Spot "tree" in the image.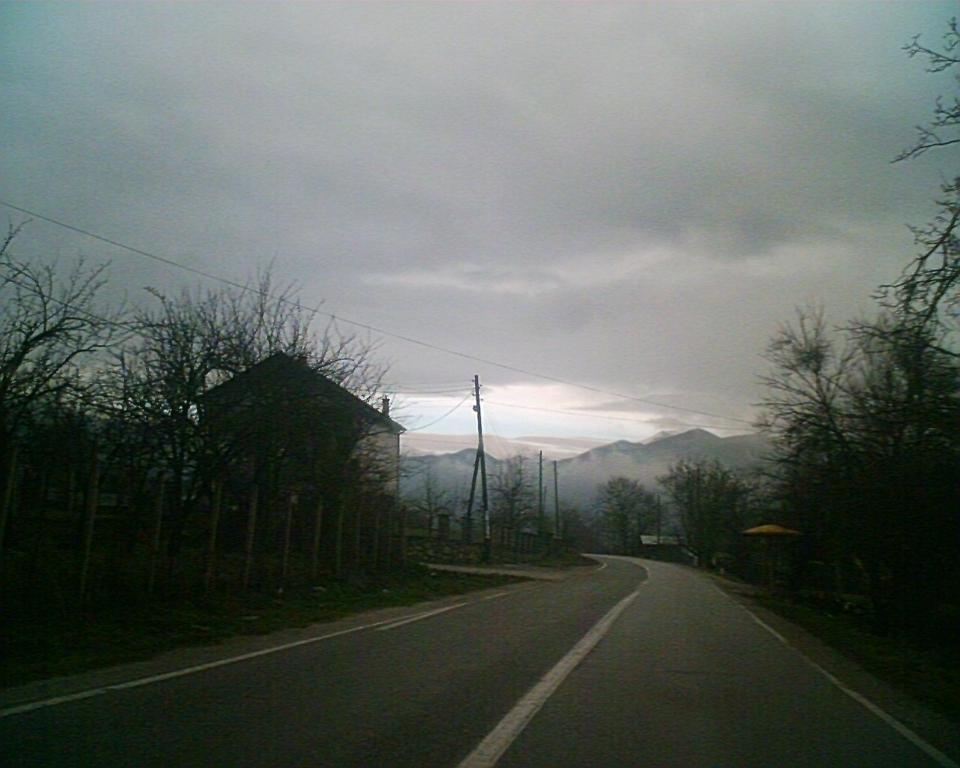
"tree" found at rect(120, 275, 422, 591).
